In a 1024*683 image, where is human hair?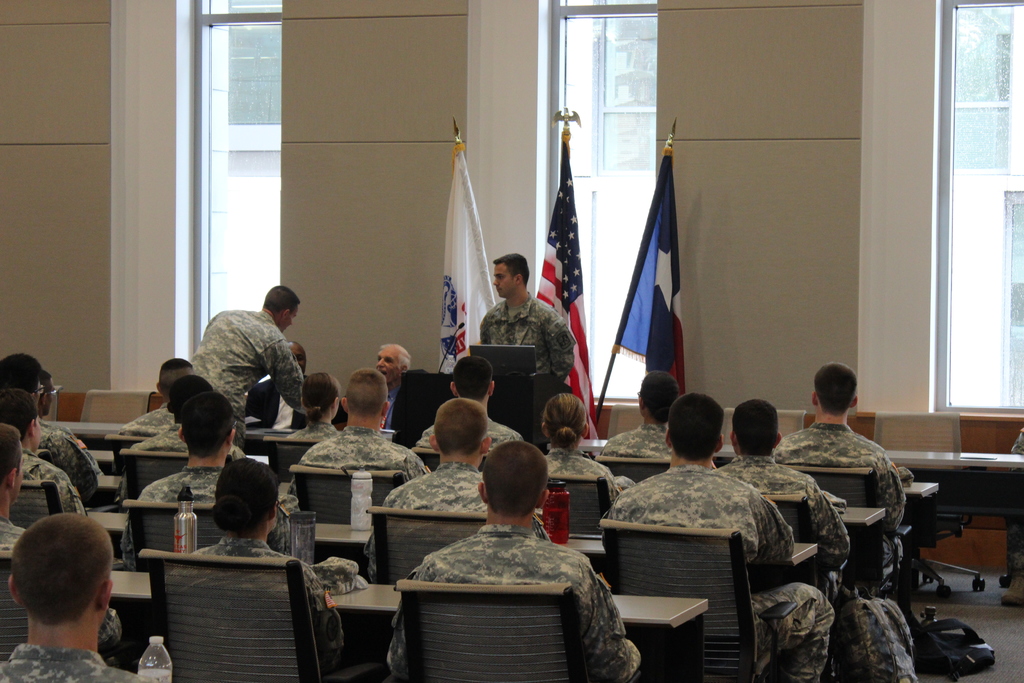
box(344, 368, 387, 418).
